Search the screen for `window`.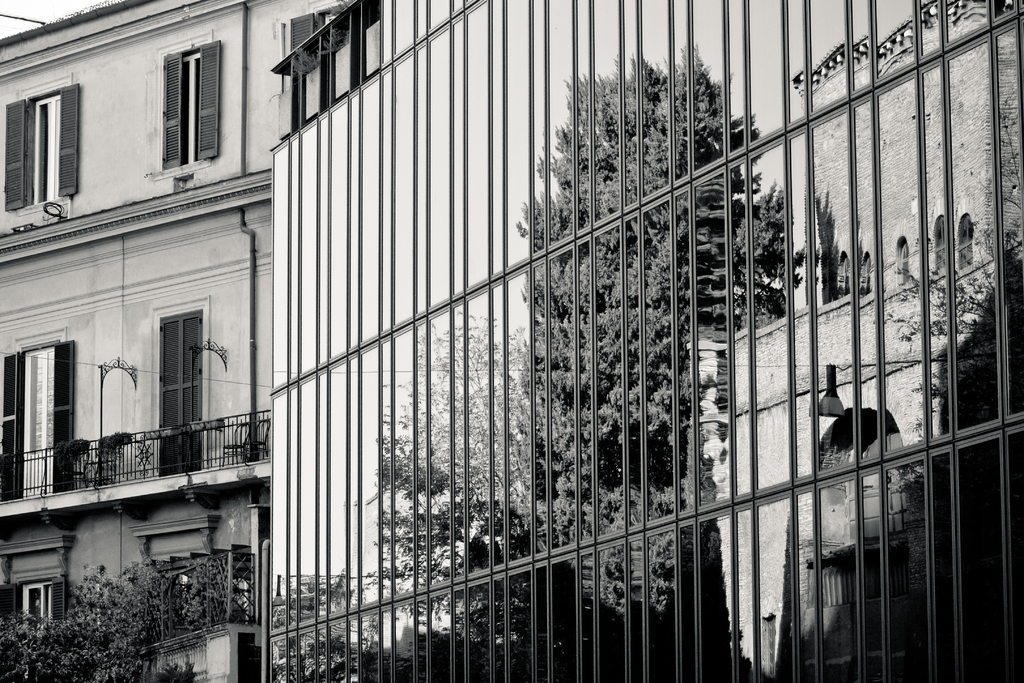
Found at box=[15, 580, 52, 637].
